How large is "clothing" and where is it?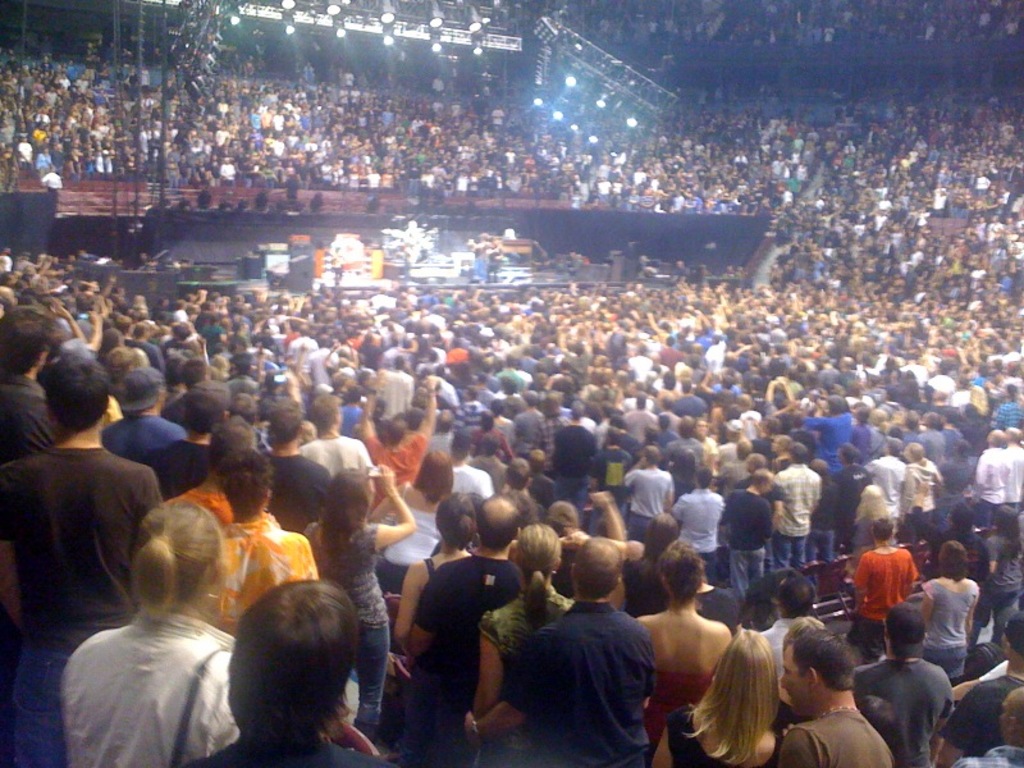
Bounding box: 210:513:312:643.
